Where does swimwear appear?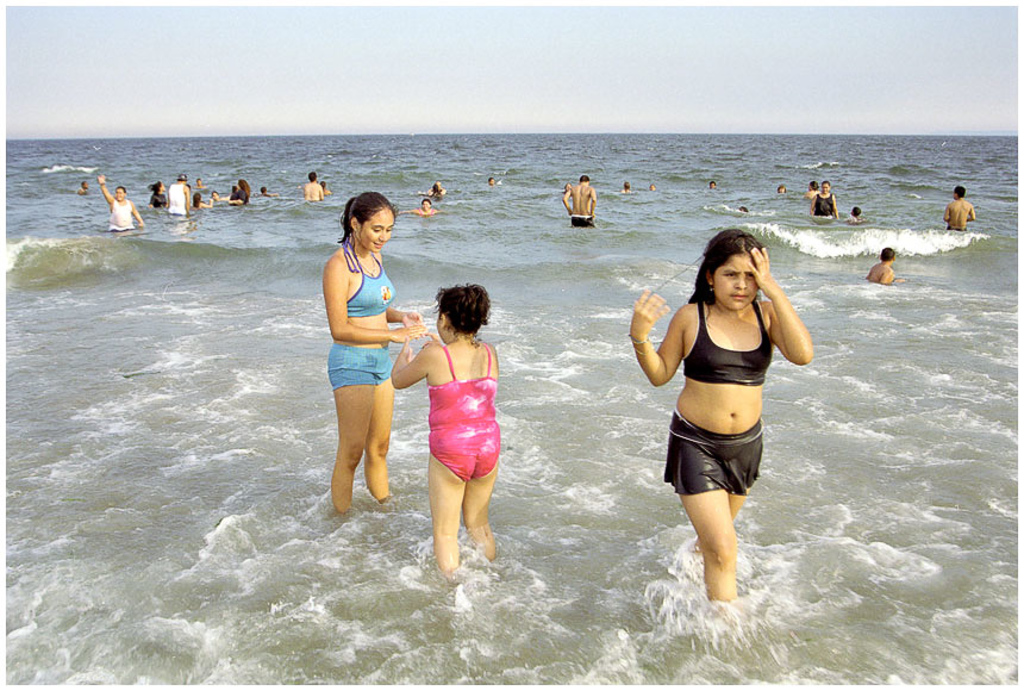
Appears at box=[566, 212, 595, 228].
